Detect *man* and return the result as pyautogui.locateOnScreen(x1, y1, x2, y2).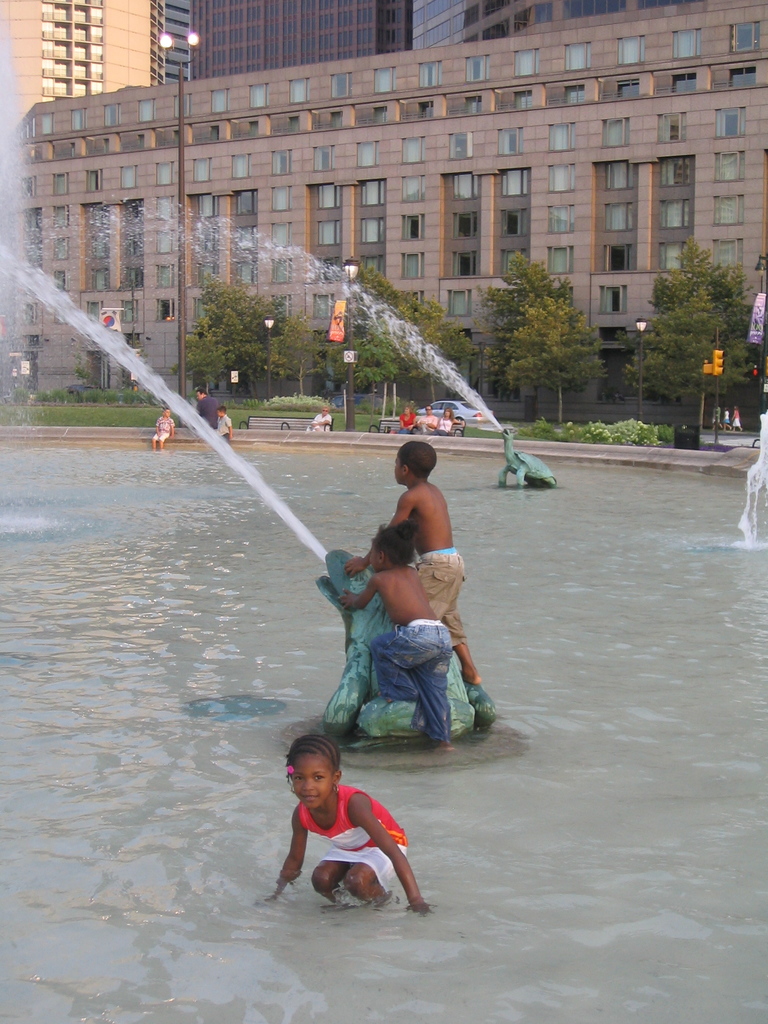
pyautogui.locateOnScreen(189, 387, 221, 431).
